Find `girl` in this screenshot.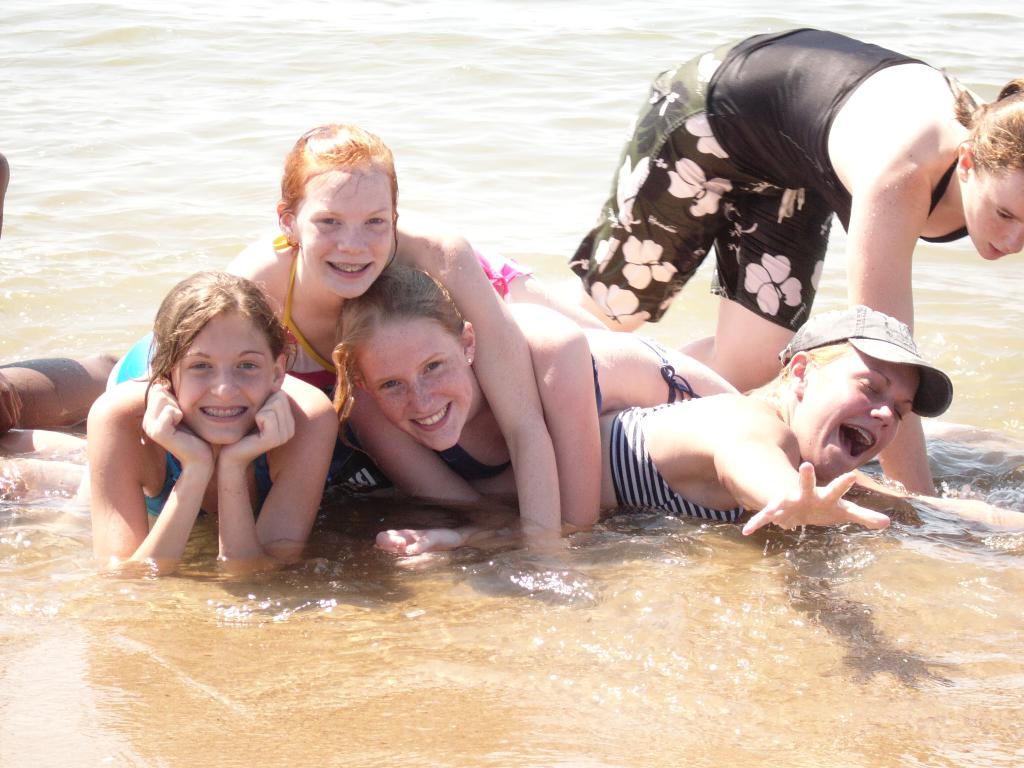
The bounding box for `girl` is <region>216, 99, 608, 394</region>.
